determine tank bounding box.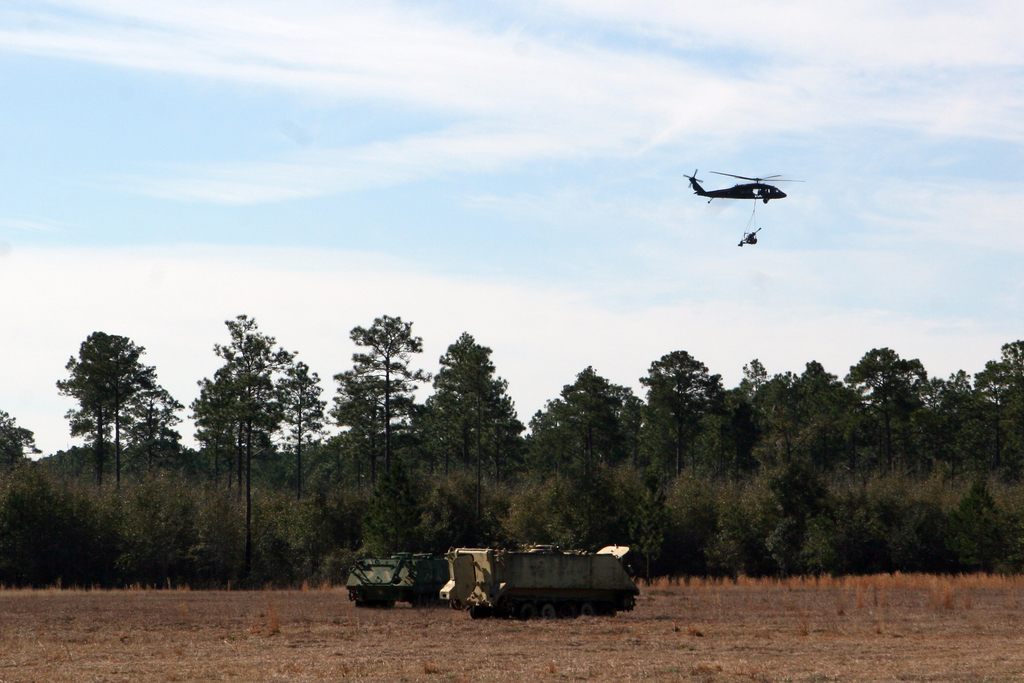
Determined: box=[346, 550, 450, 604].
